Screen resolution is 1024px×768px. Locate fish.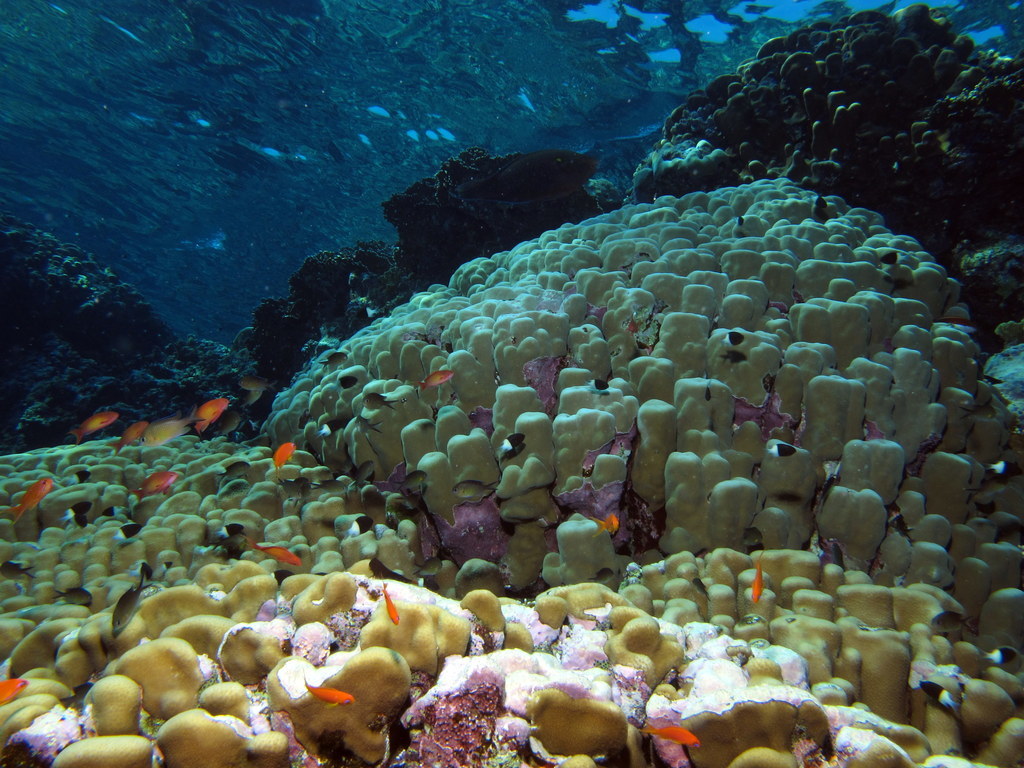
x1=222, y1=459, x2=252, y2=474.
